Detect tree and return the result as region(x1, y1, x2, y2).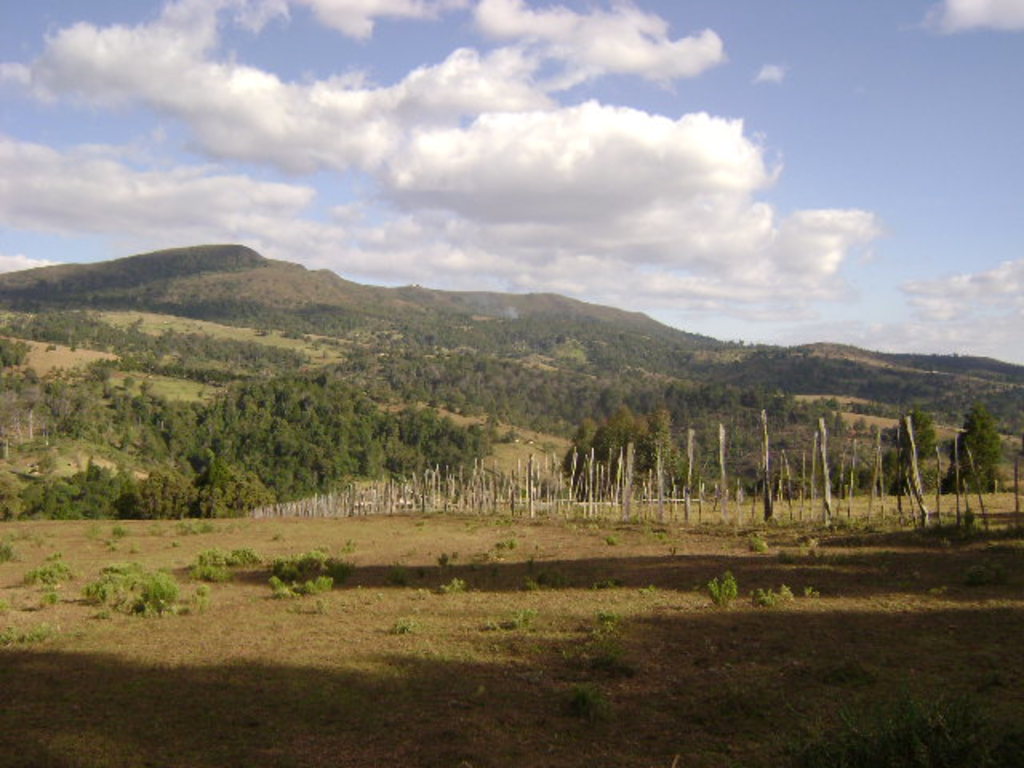
region(595, 427, 624, 485).
